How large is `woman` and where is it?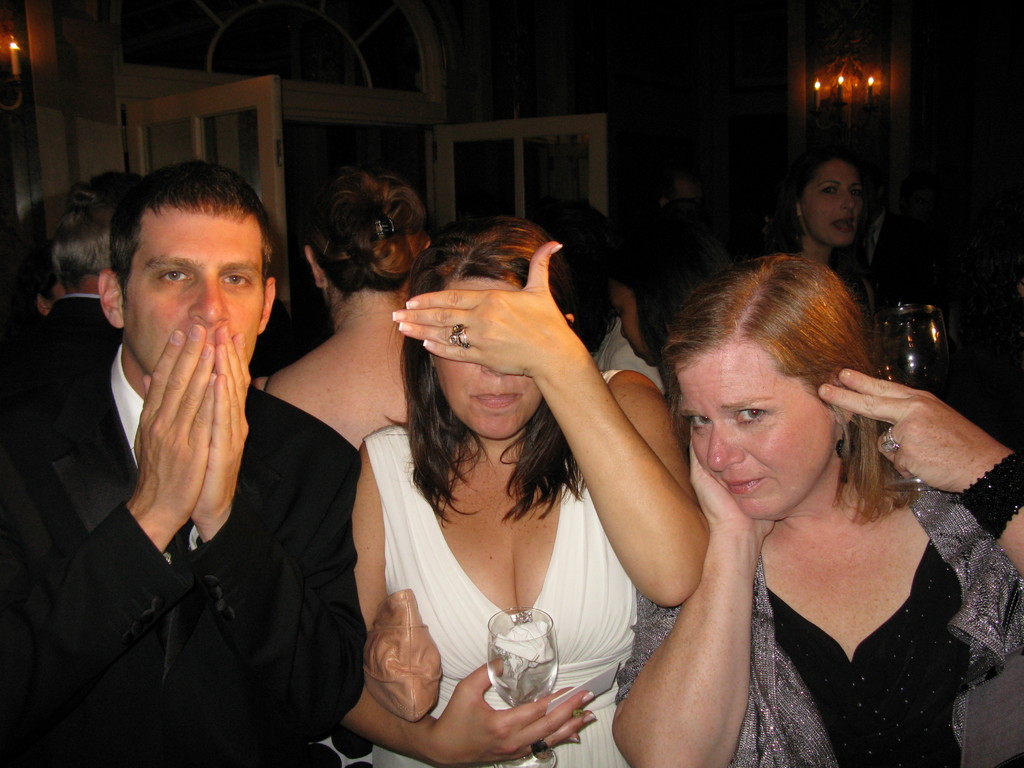
Bounding box: (313, 209, 708, 767).
